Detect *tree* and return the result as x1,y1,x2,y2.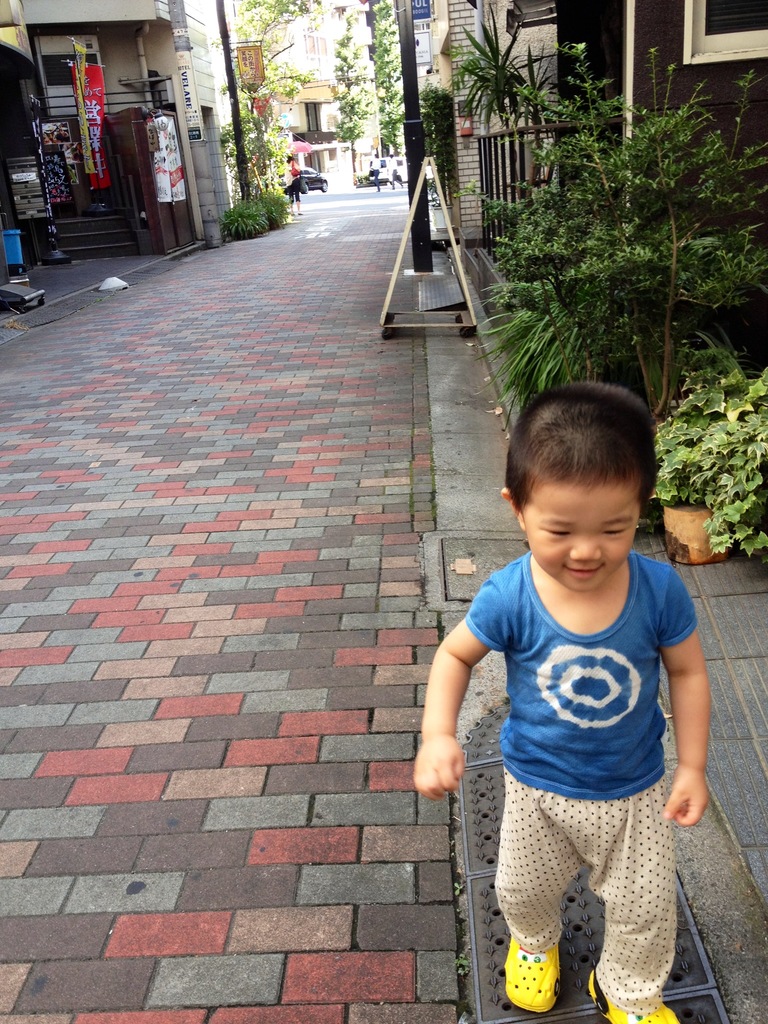
212,0,323,189.
